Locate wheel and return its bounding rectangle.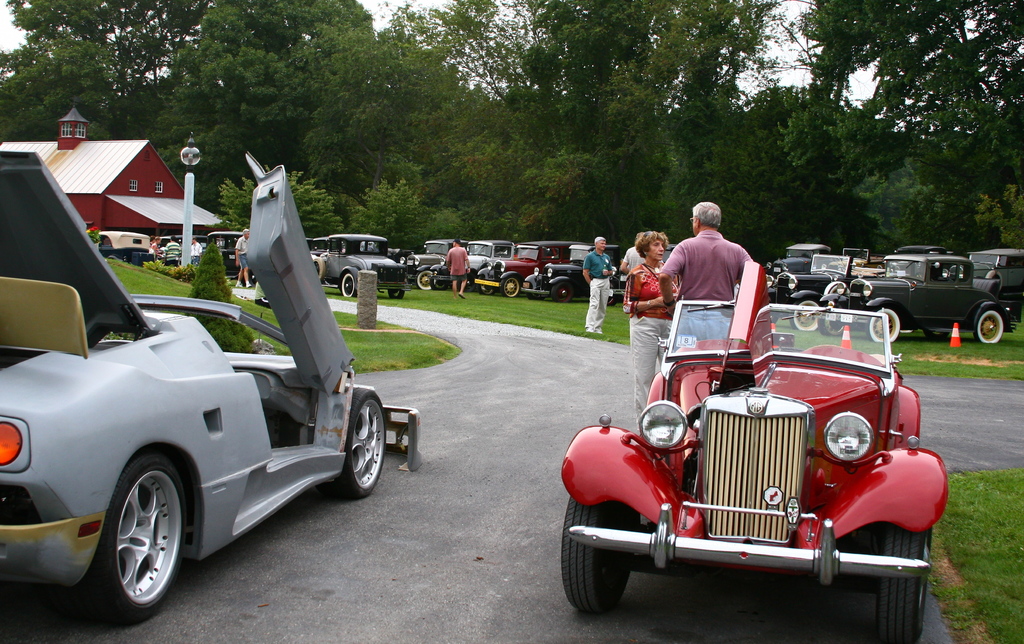
region(609, 296, 614, 305).
